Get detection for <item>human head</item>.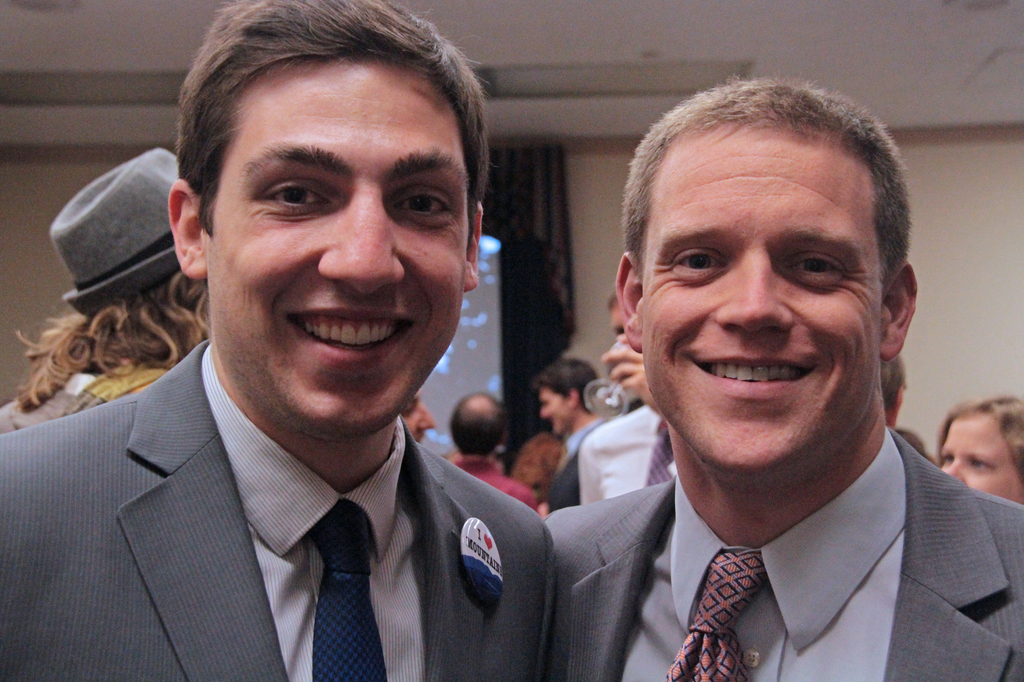
Detection: [x1=627, y1=79, x2=917, y2=438].
